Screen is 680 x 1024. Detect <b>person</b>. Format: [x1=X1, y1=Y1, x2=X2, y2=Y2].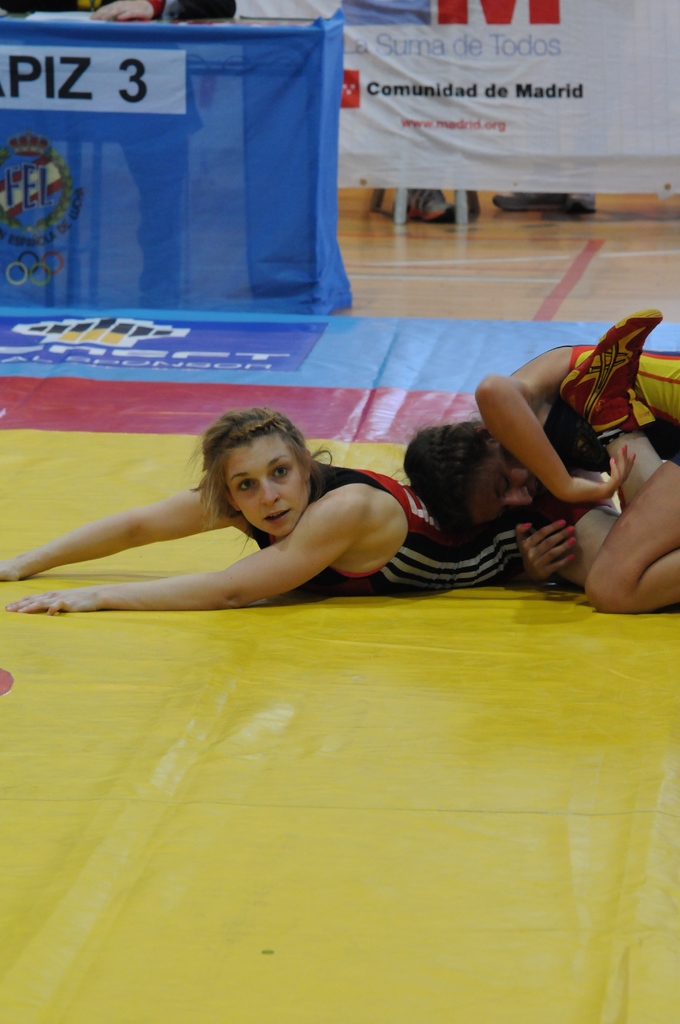
[x1=64, y1=0, x2=241, y2=317].
